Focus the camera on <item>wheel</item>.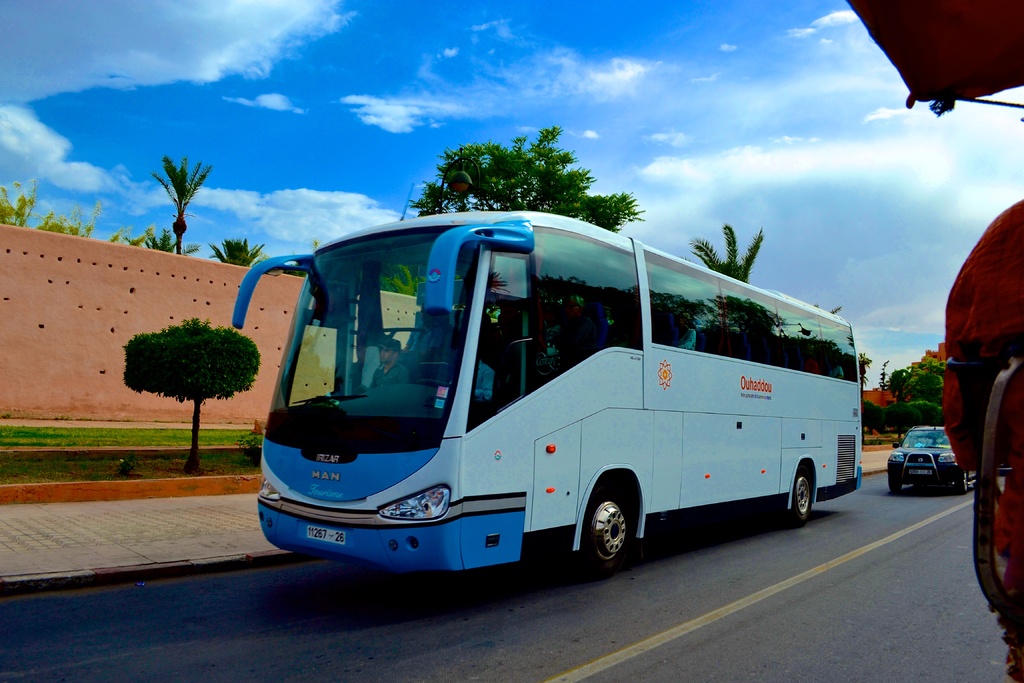
Focus region: 582:480:640:571.
